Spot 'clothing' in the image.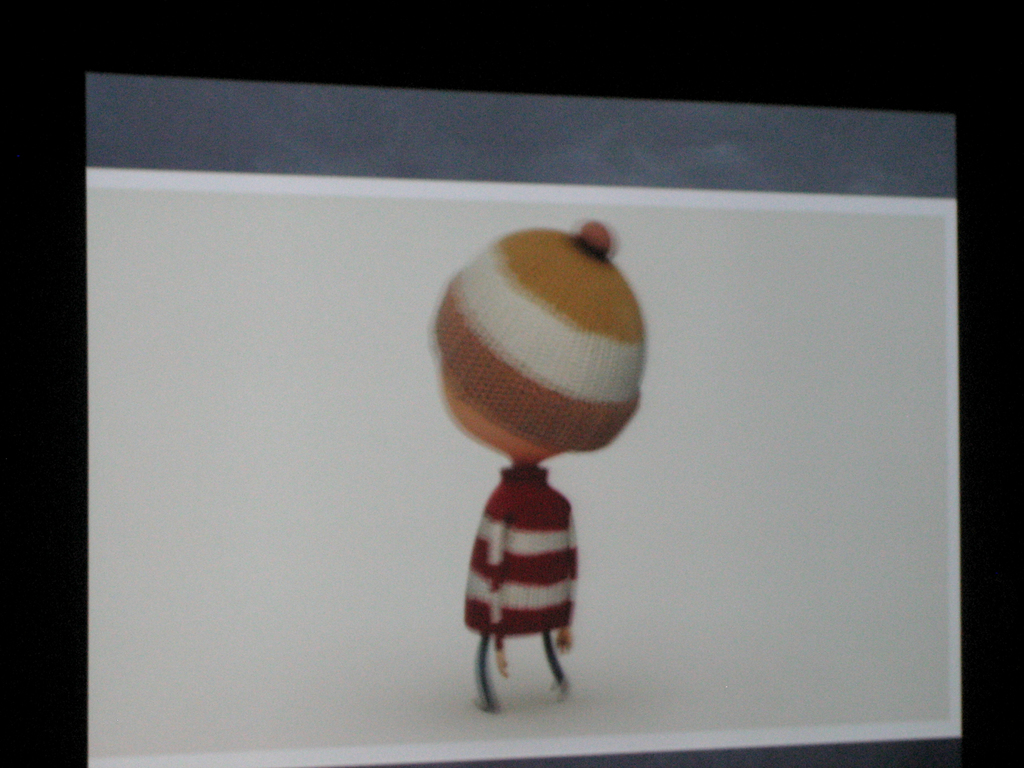
'clothing' found at pyautogui.locateOnScreen(426, 221, 648, 666).
